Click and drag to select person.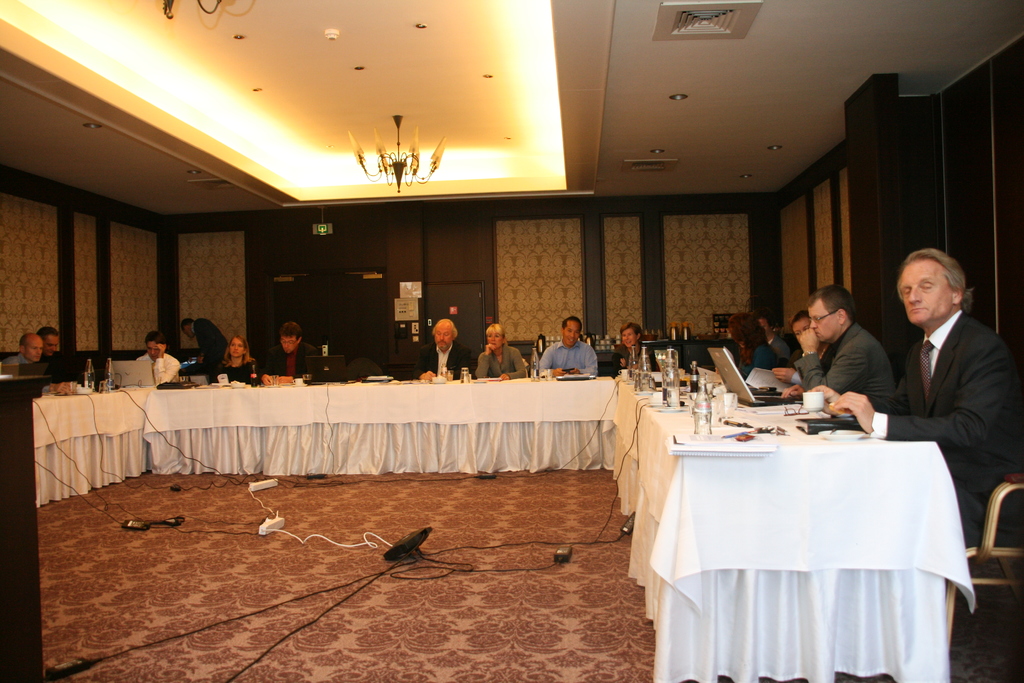
Selection: locate(141, 333, 183, 383).
